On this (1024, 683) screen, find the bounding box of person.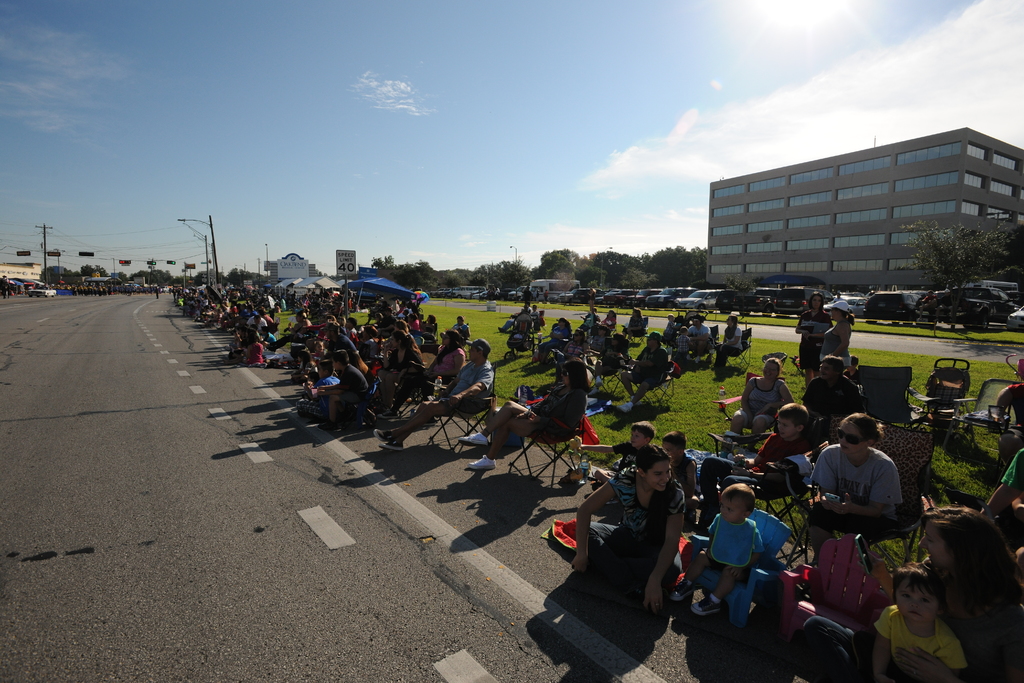
Bounding box: <region>629, 310, 643, 336</region>.
